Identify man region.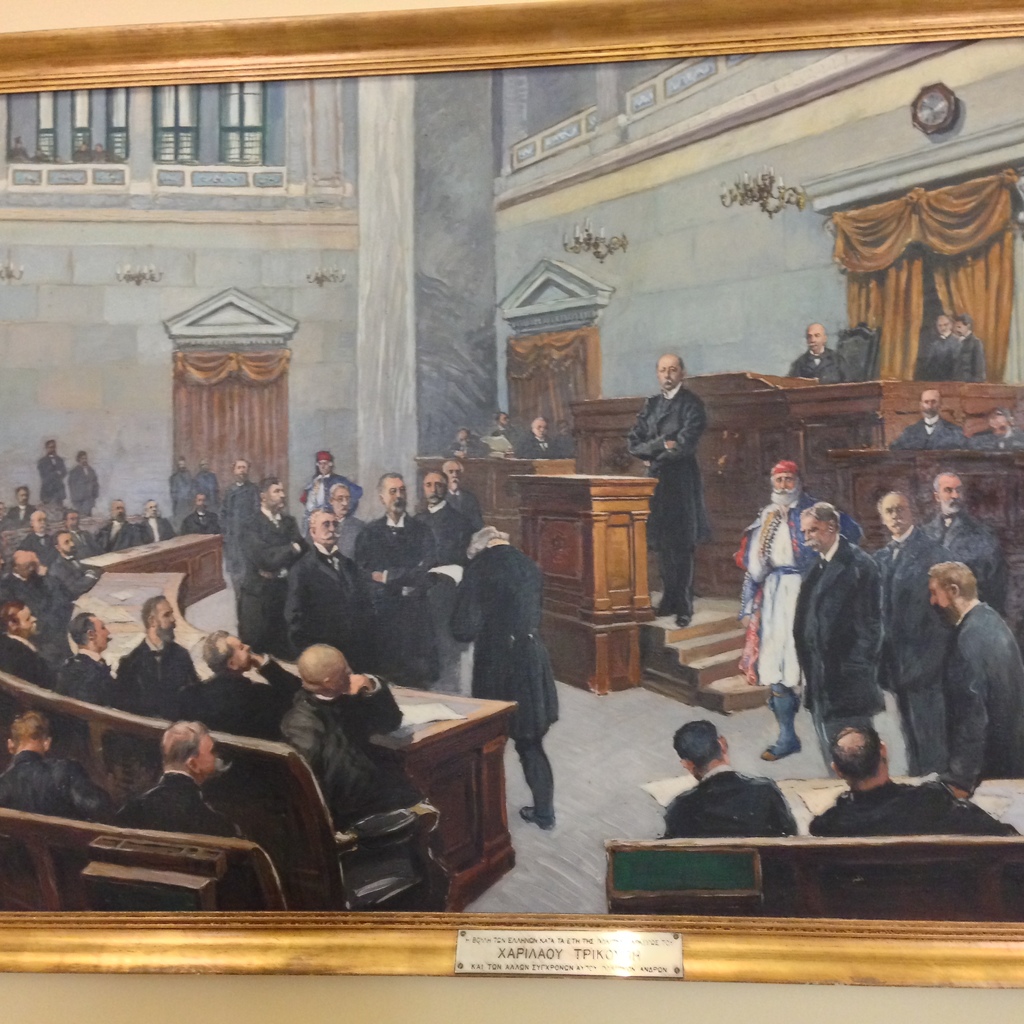
Region: (625, 340, 736, 639).
